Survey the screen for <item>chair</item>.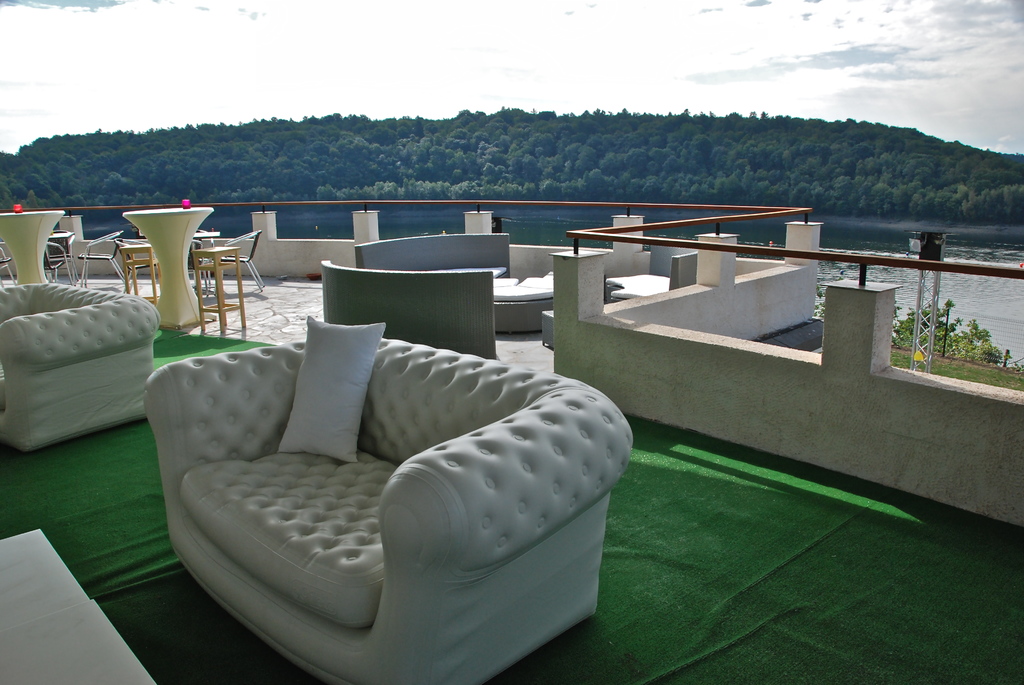
Survey found: x1=79 y1=228 x2=128 y2=288.
